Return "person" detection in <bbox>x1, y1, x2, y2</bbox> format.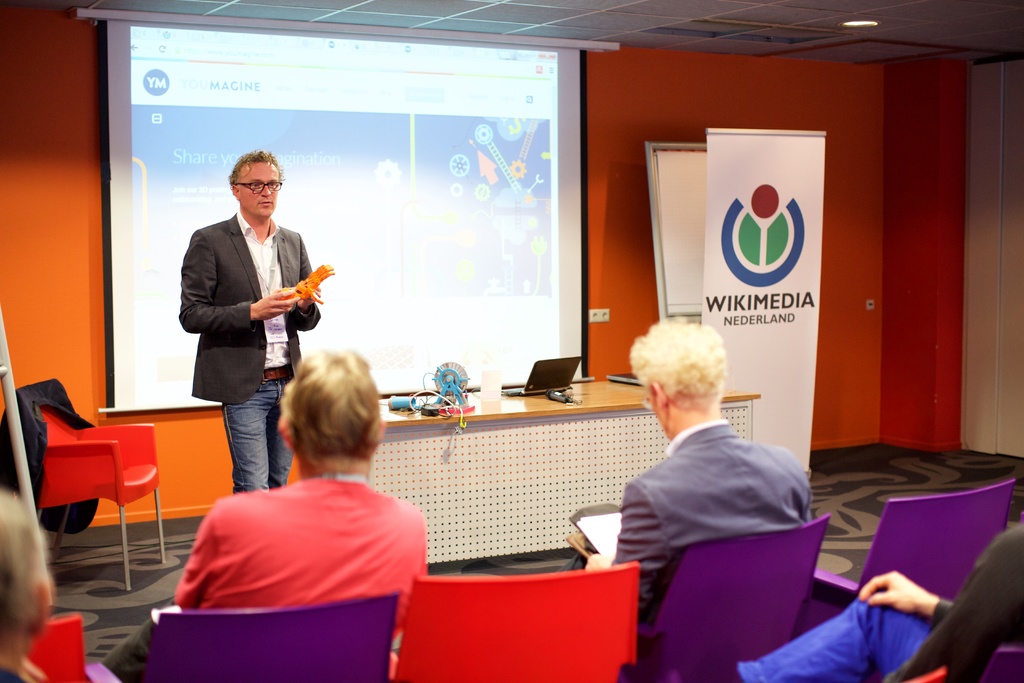
<bbox>594, 308, 819, 638</bbox>.
